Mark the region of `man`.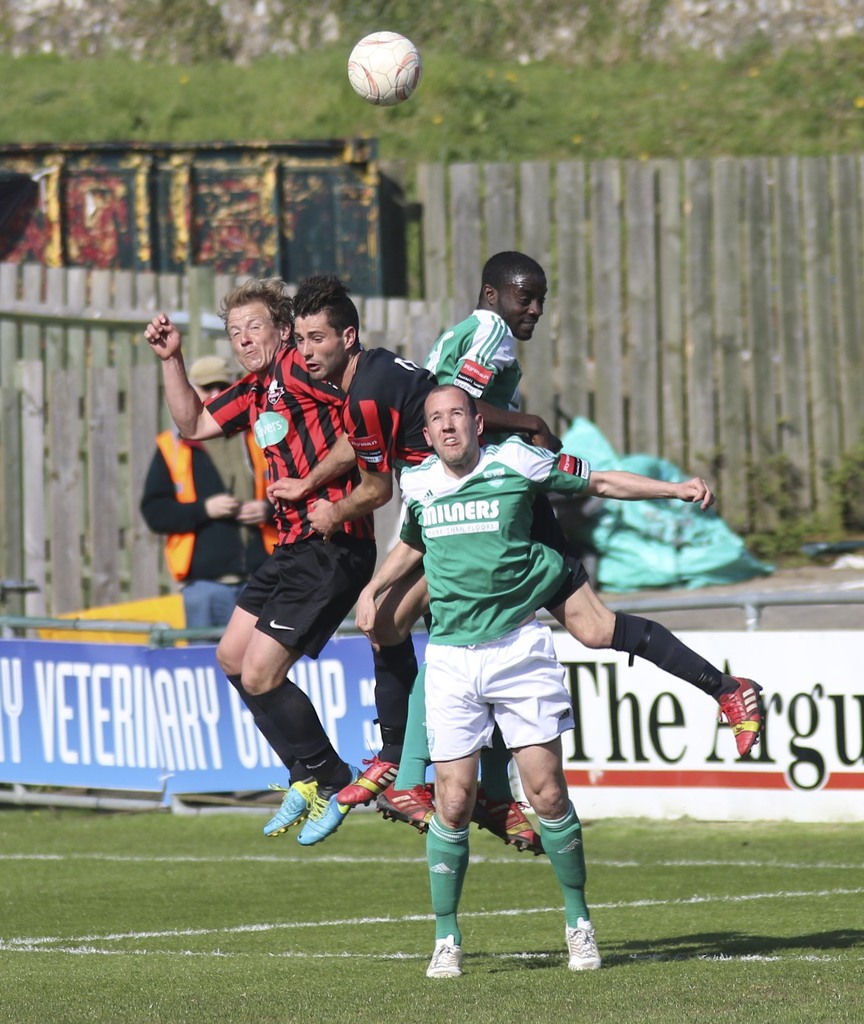
Region: detection(376, 247, 564, 856).
